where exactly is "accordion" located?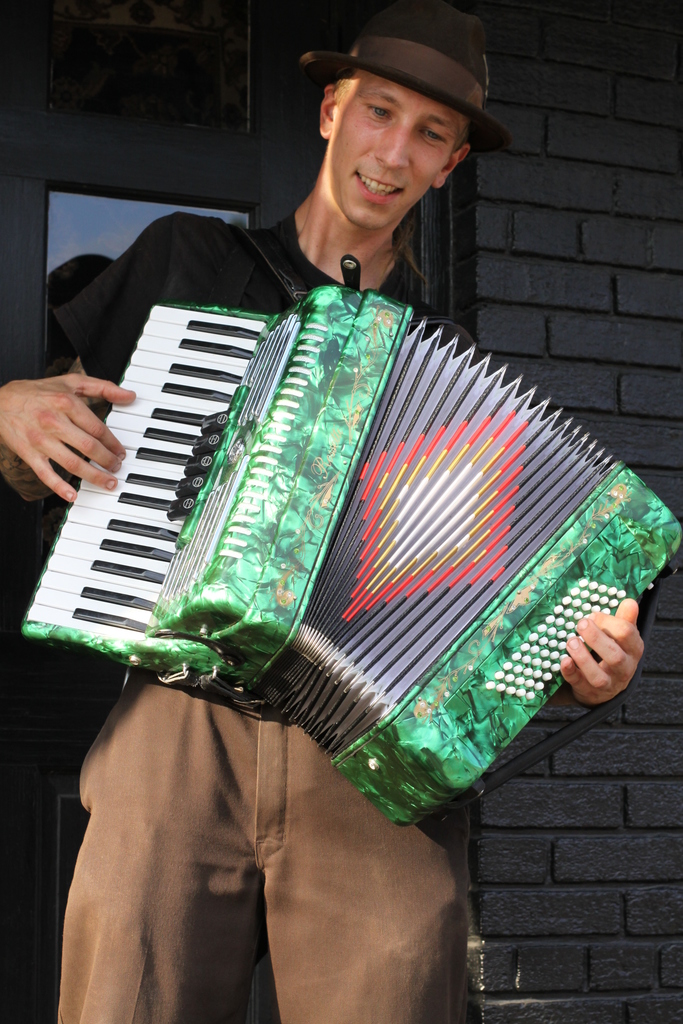
Its bounding box is bbox=(22, 285, 682, 835).
